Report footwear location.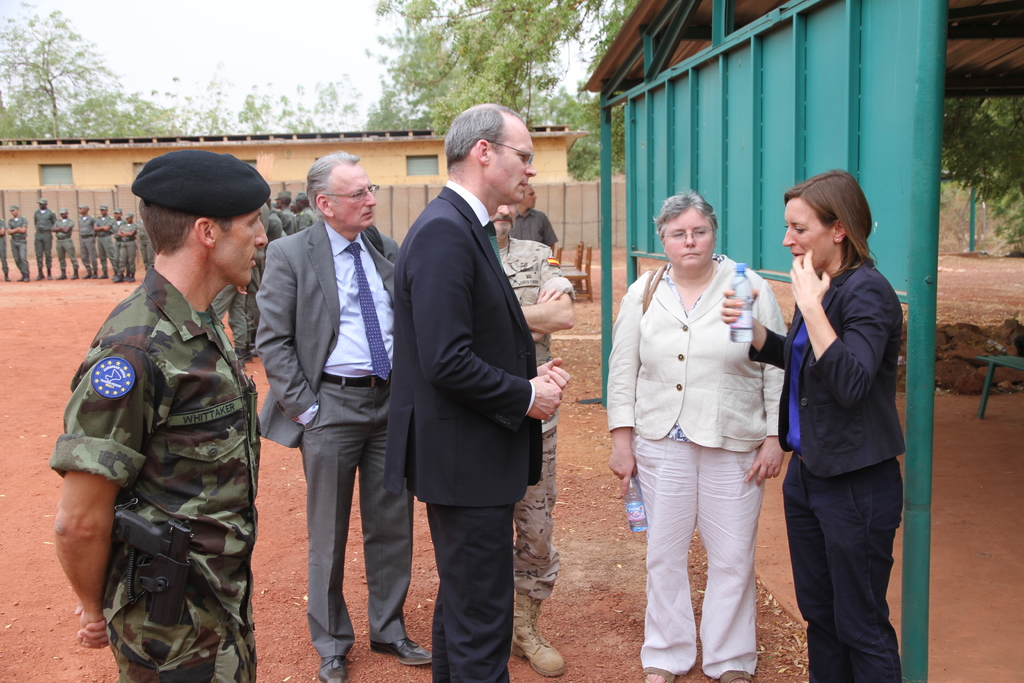
Report: x1=643 y1=664 x2=676 y2=682.
